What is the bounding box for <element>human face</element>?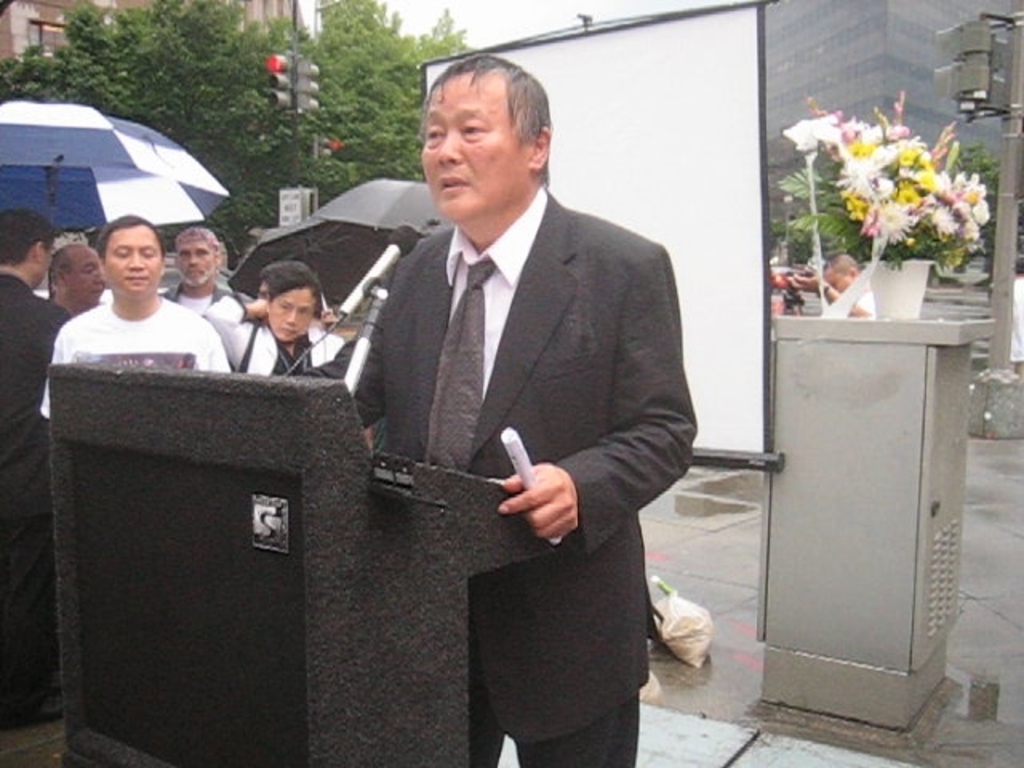
BBox(70, 254, 106, 294).
